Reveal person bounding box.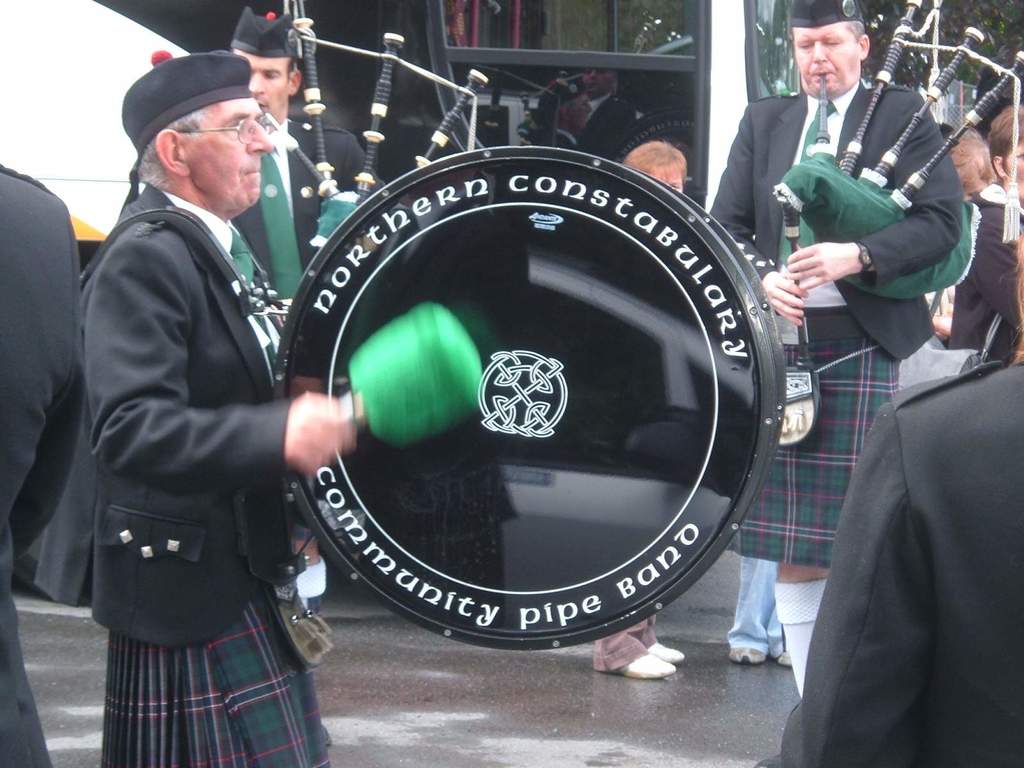
Revealed: l=751, t=214, r=1023, b=767.
